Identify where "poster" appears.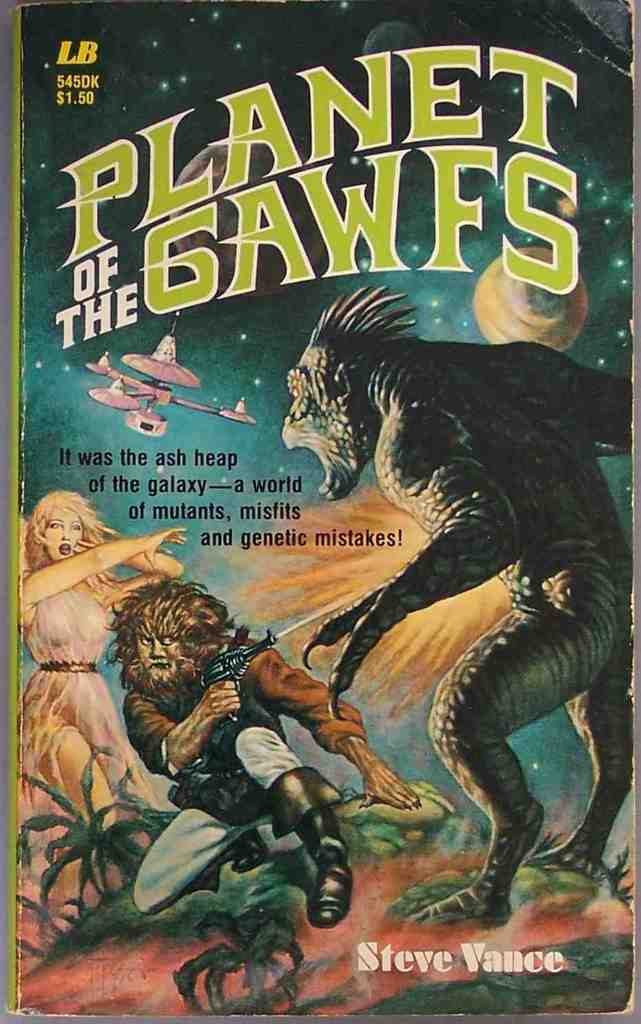
Appears at locate(0, 0, 640, 1023).
